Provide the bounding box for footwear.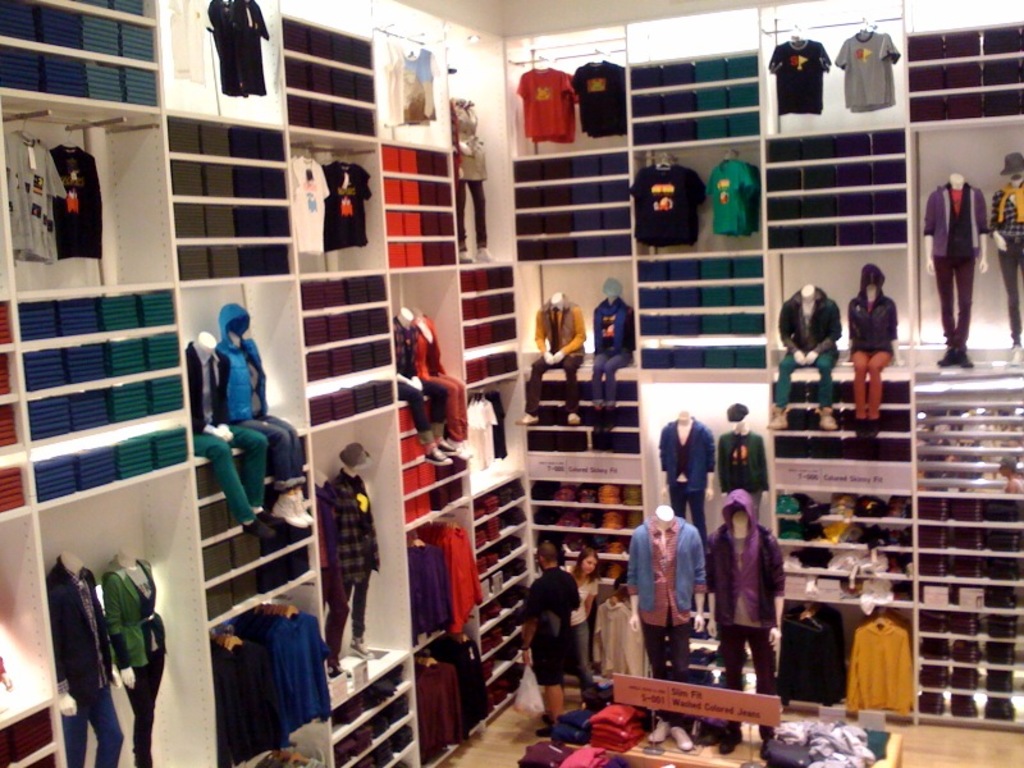
detection(819, 411, 833, 426).
